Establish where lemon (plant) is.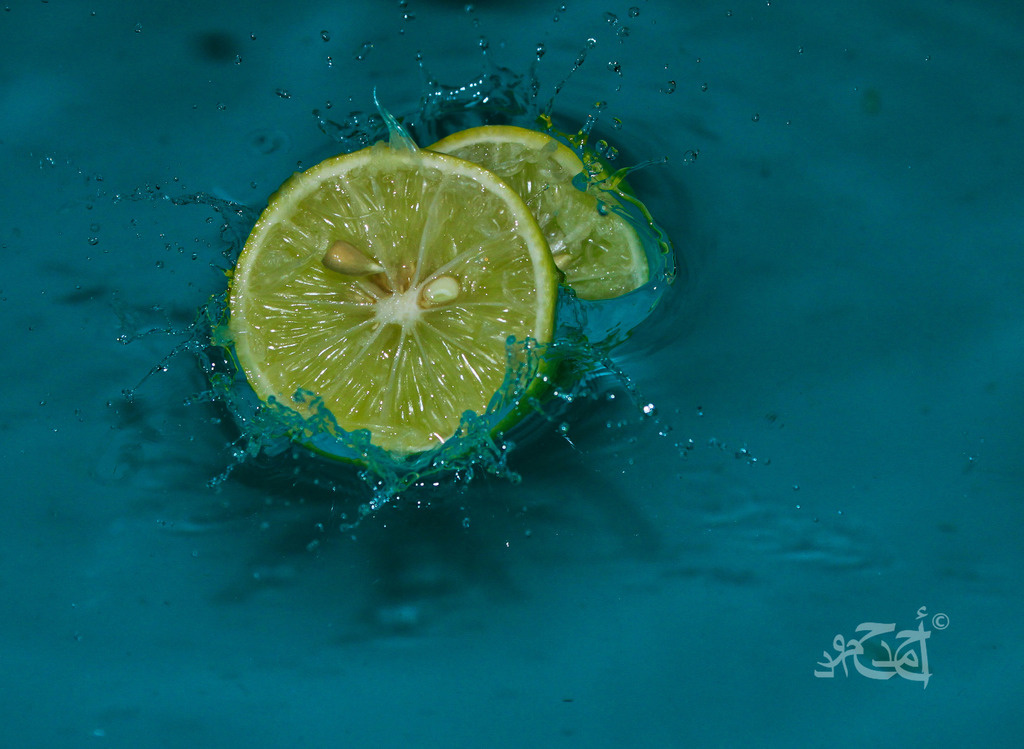
Established at 422 120 652 319.
